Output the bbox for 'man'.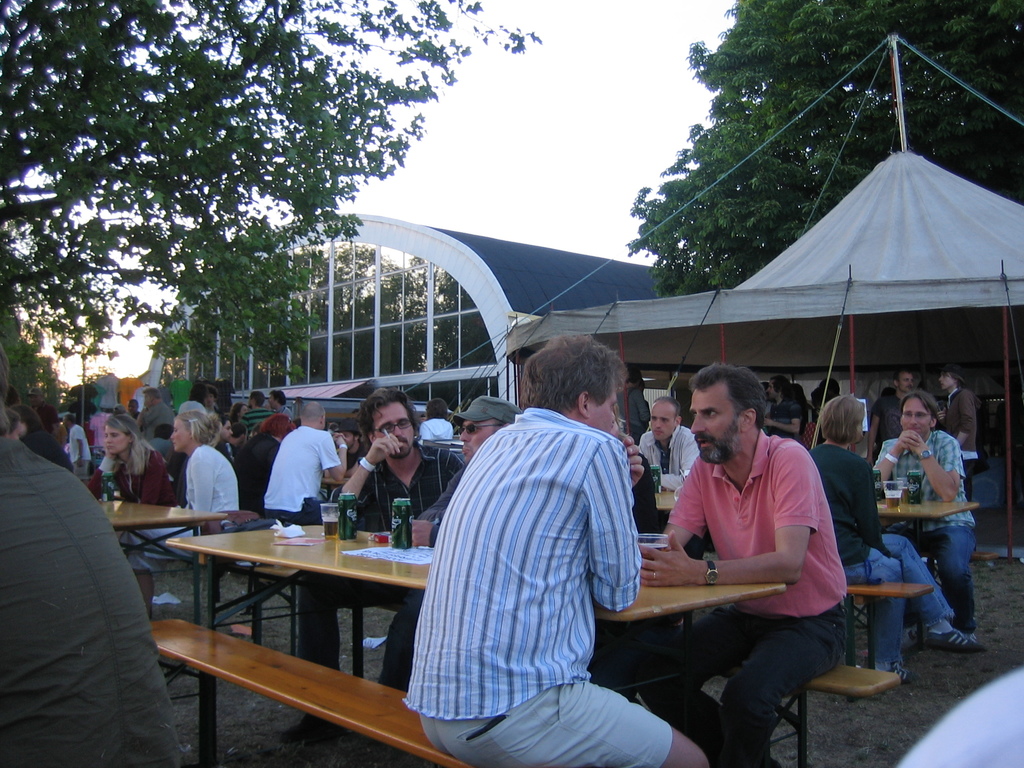
(870, 392, 987, 648).
